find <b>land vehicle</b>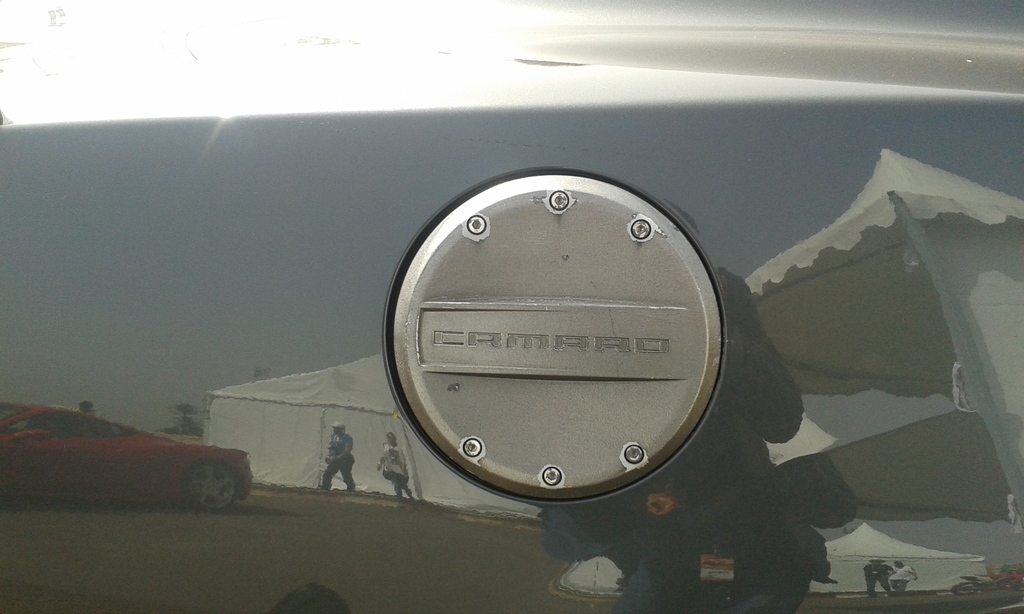
0,0,1023,613
